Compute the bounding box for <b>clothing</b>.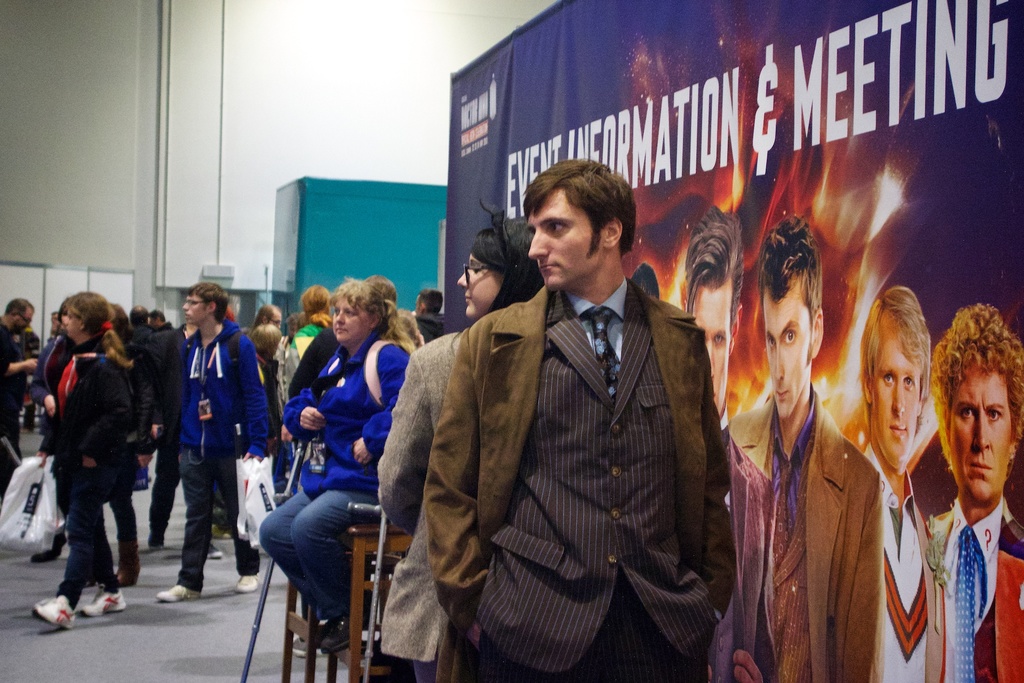
box=[161, 311, 275, 591].
